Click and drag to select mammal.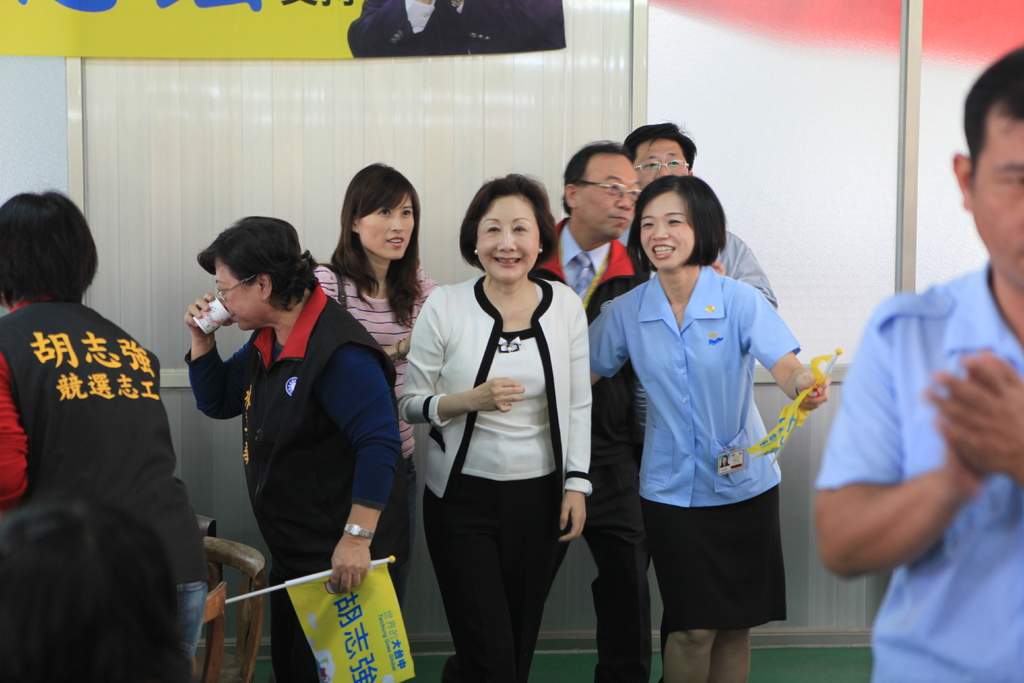
Selection: 624/120/780/304.
